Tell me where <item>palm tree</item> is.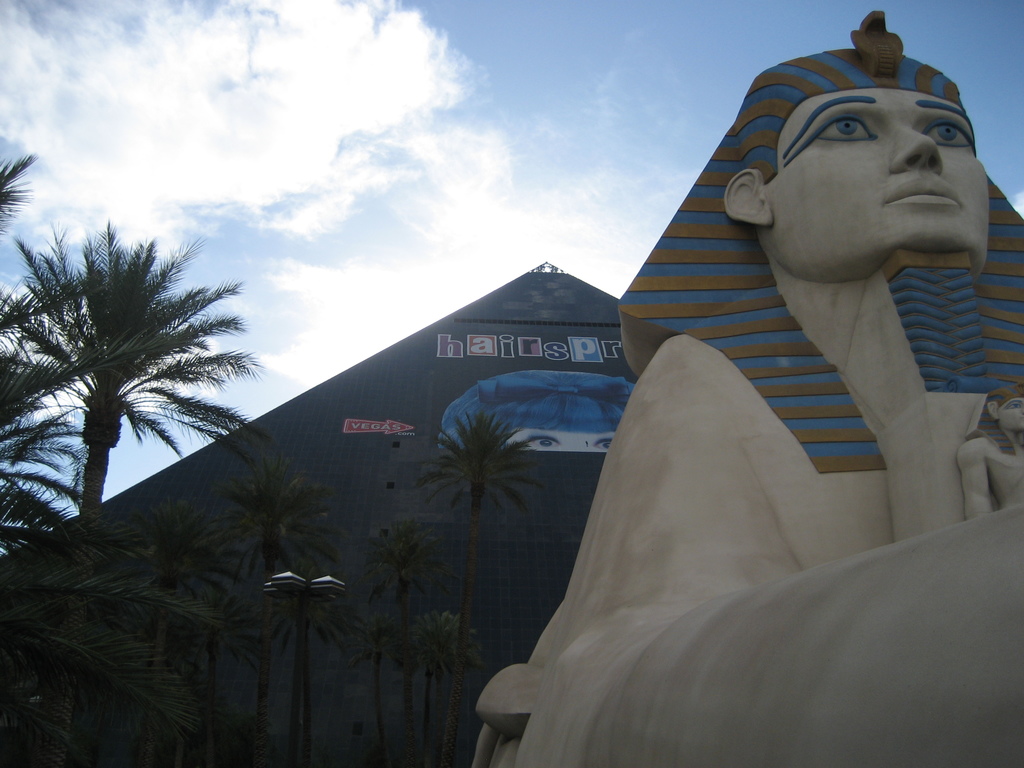
<item>palm tree</item> is at {"x1": 410, "y1": 385, "x2": 525, "y2": 767}.
